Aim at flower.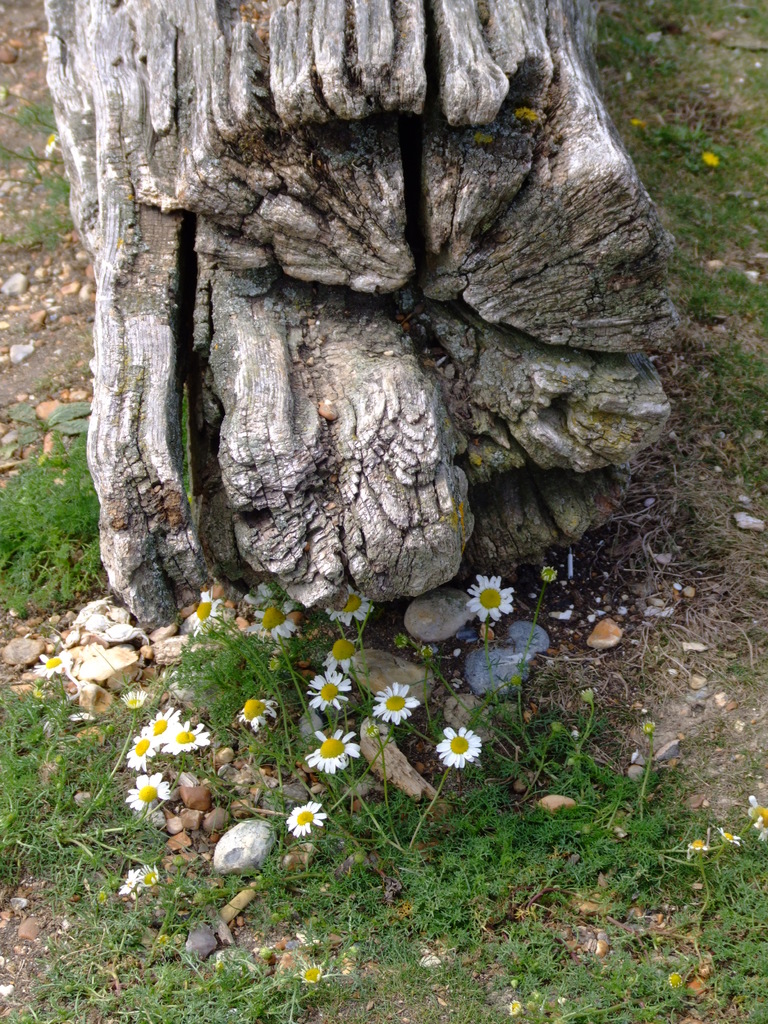
Aimed at [686,839,710,855].
